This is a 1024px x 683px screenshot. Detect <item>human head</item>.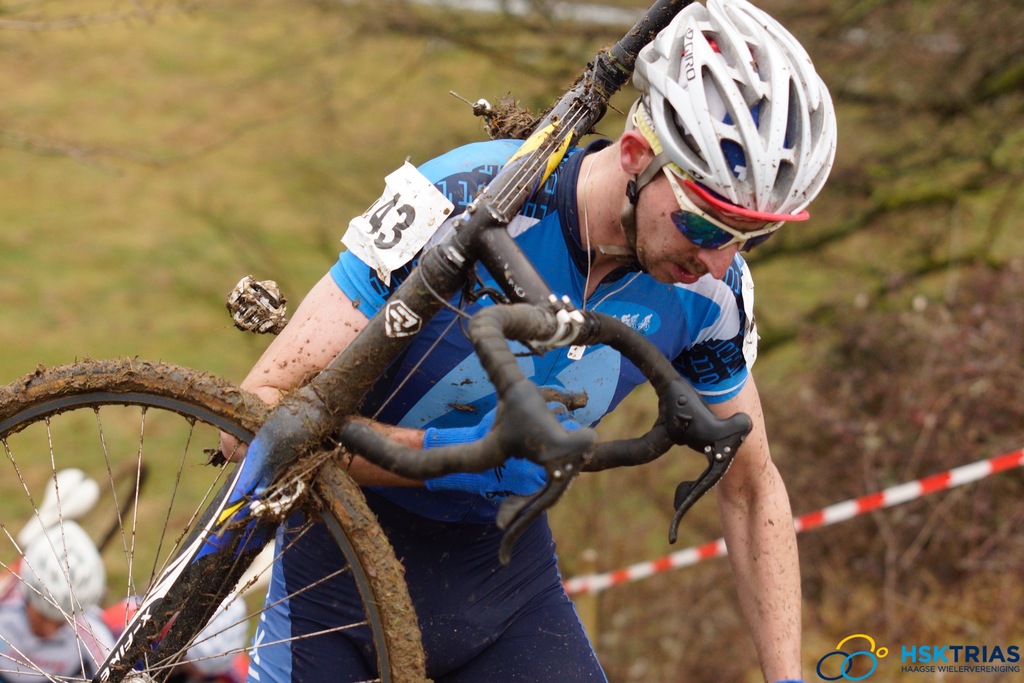
rect(616, 0, 842, 280).
